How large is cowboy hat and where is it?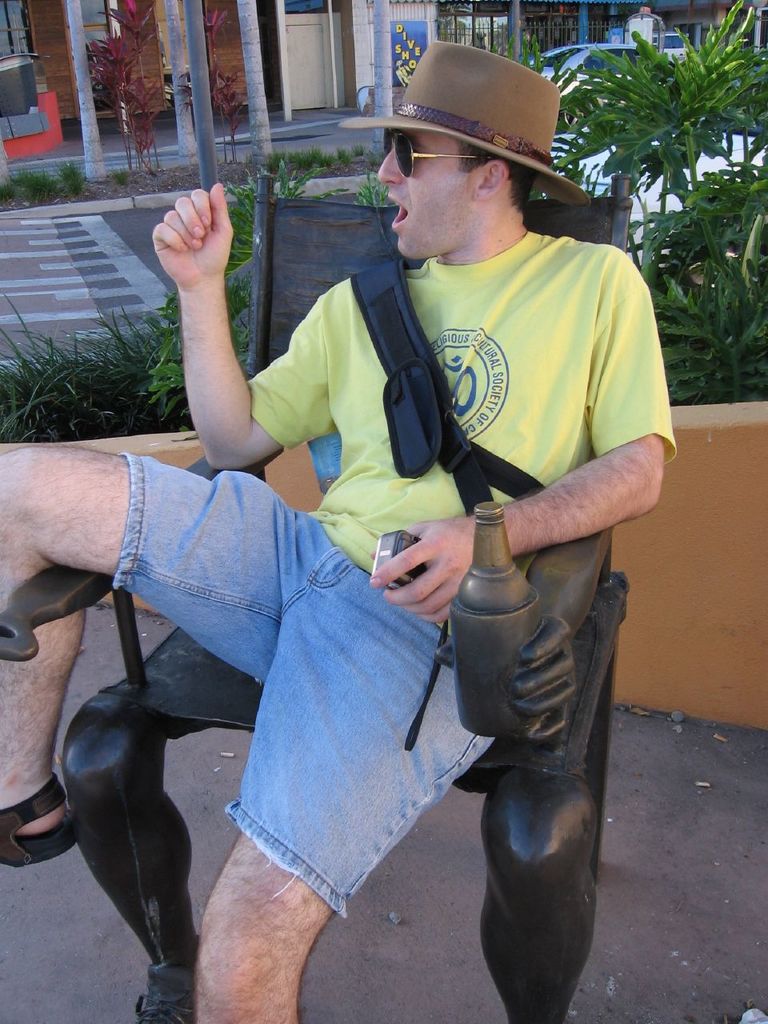
Bounding box: 360 29 593 227.
